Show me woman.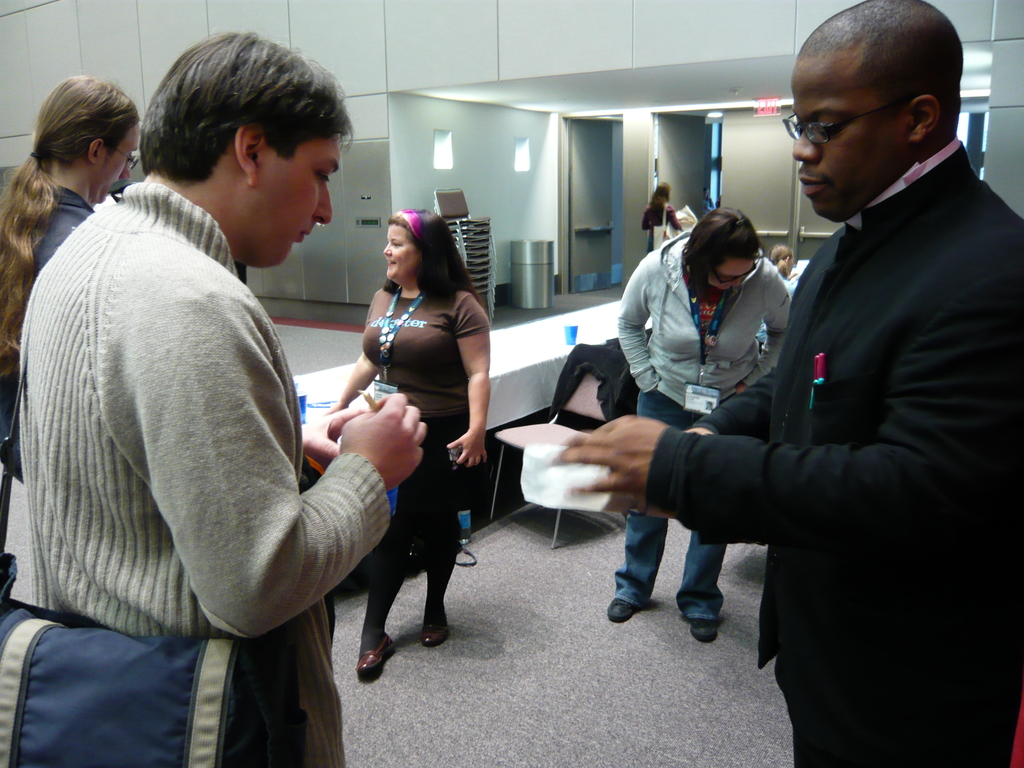
woman is here: rect(330, 191, 495, 694).
